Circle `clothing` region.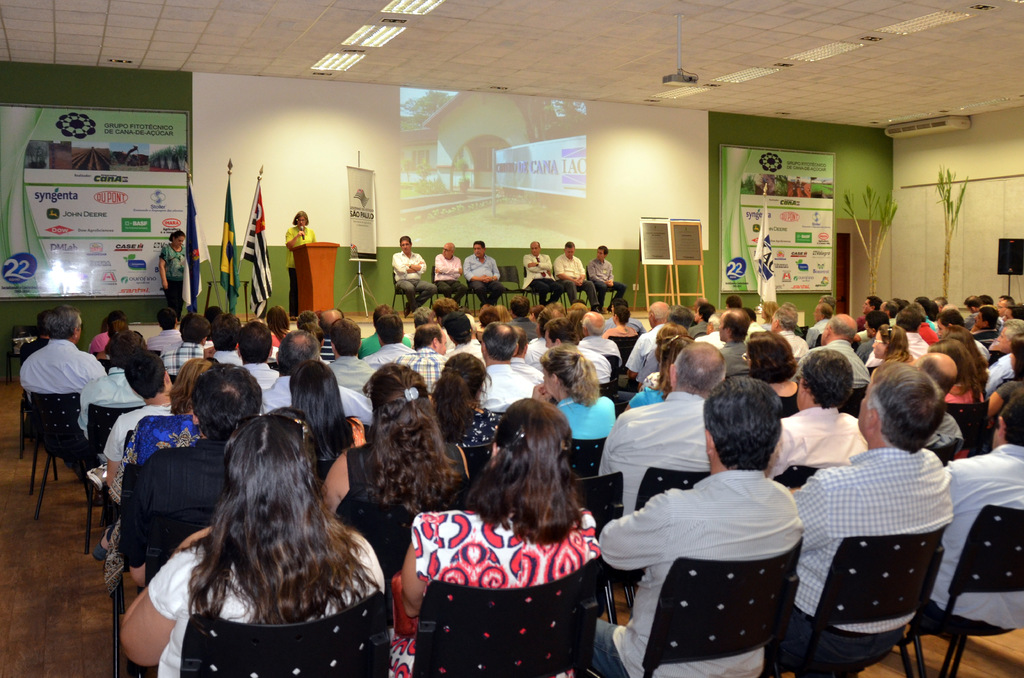
Region: crop(557, 251, 596, 308).
